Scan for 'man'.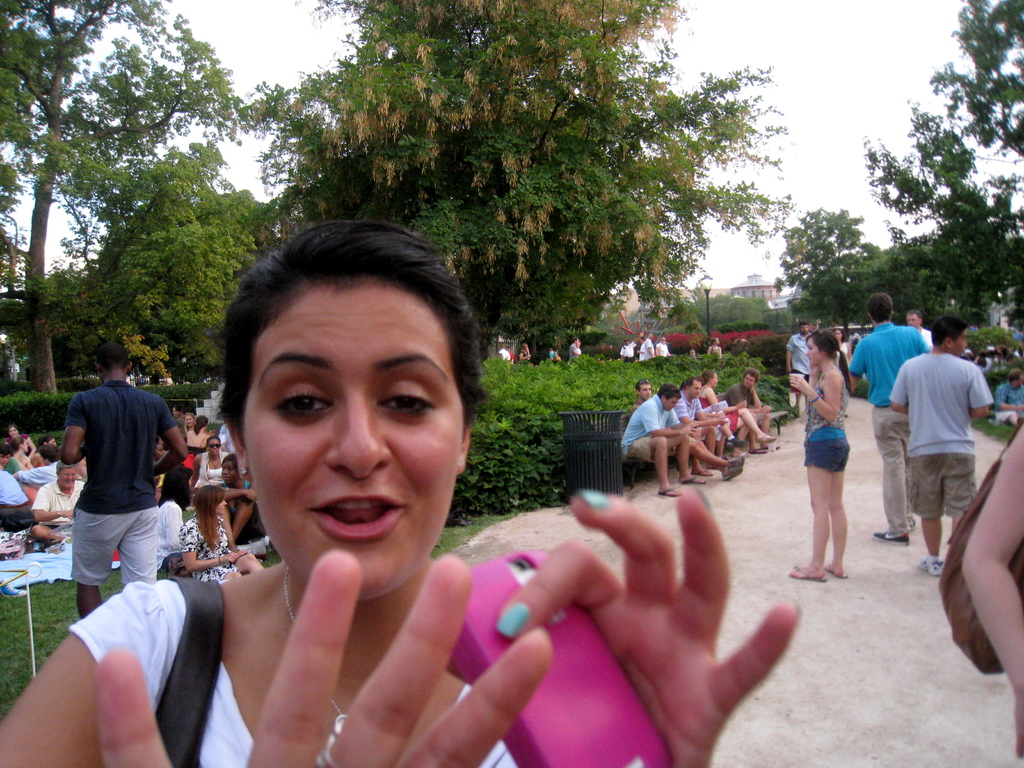
Scan result: locate(15, 442, 60, 501).
